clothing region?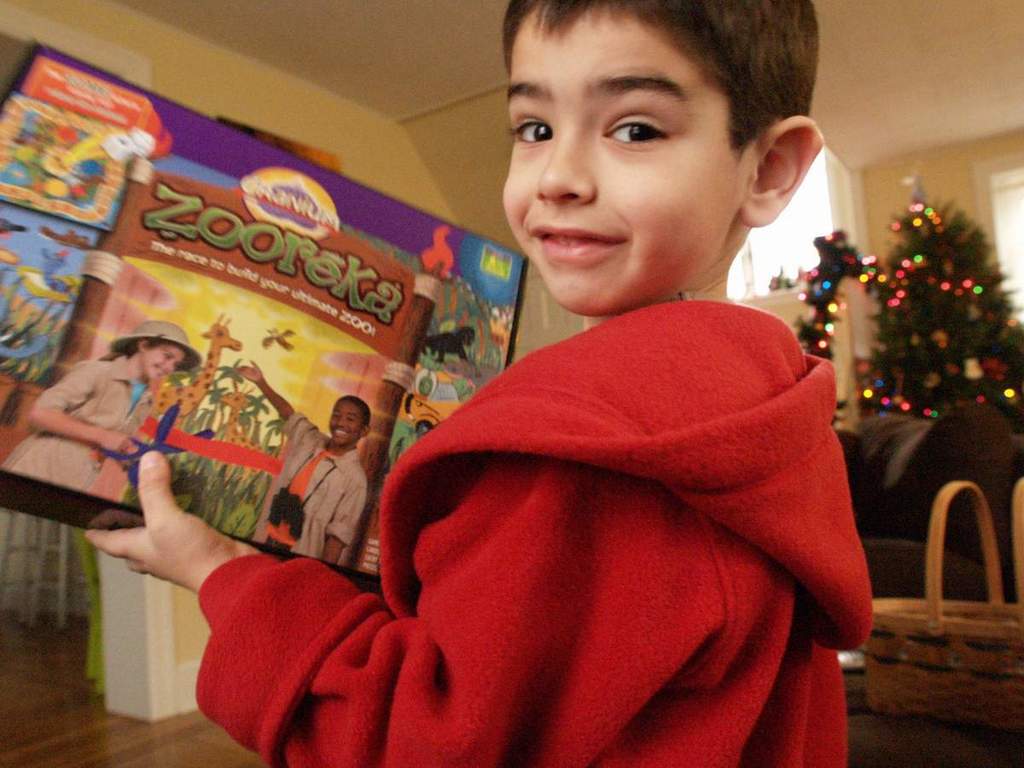
(x1=3, y1=349, x2=166, y2=503)
